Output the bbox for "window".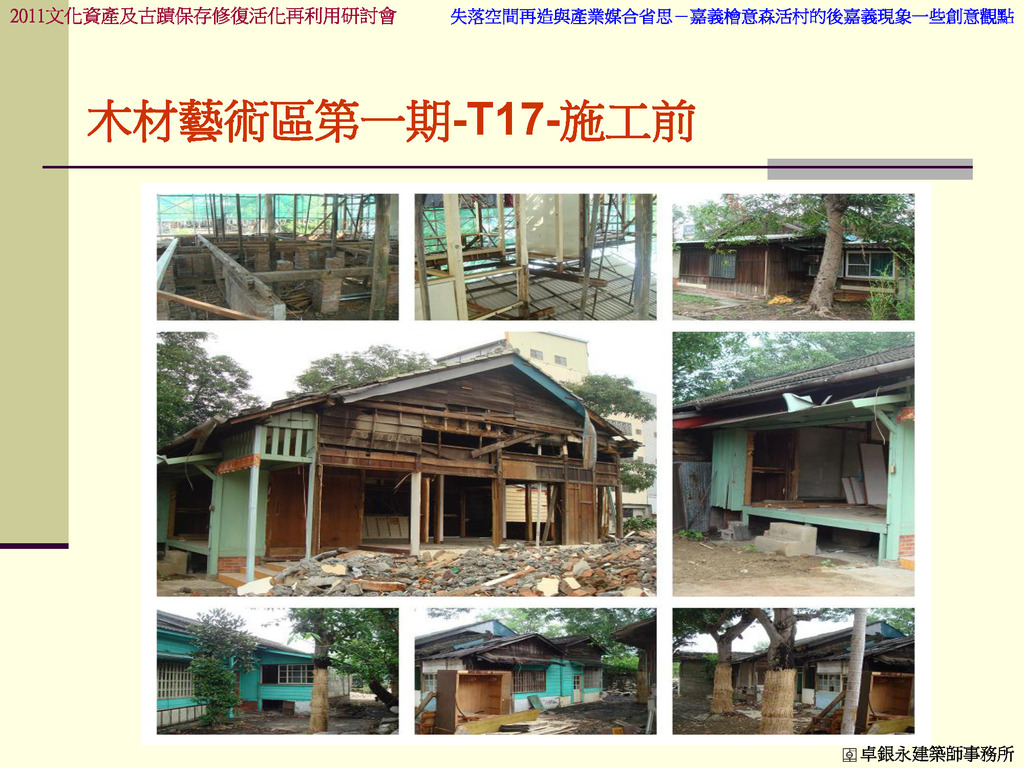
[530,349,543,362].
